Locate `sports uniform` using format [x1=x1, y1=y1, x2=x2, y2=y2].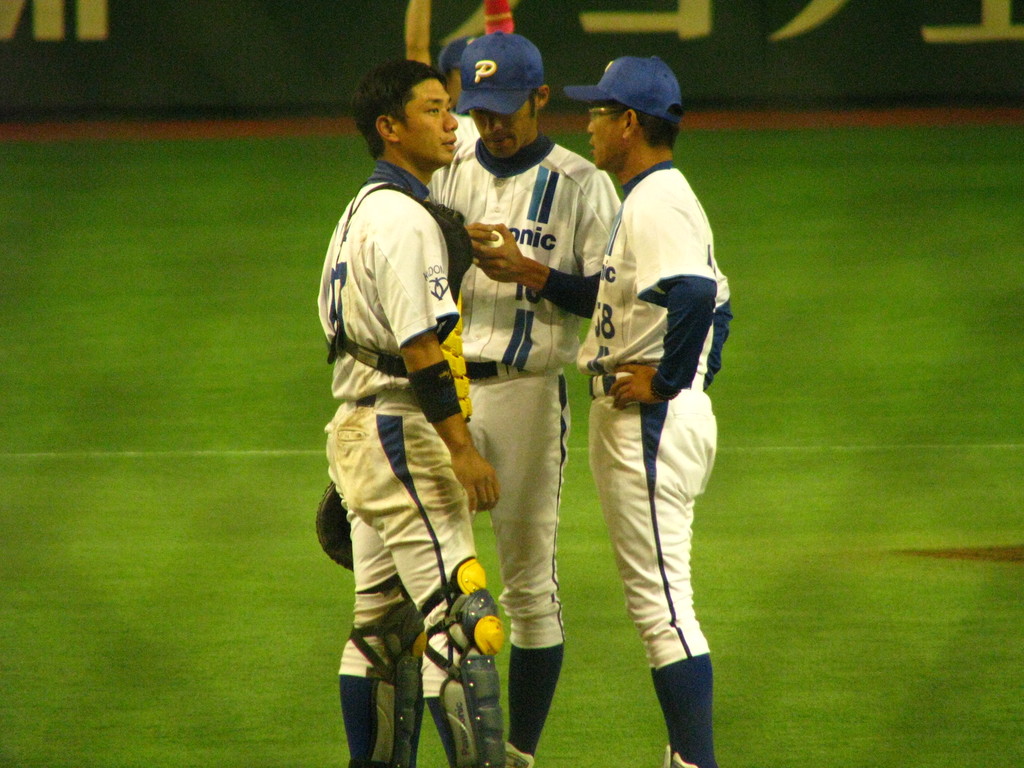
[x1=316, y1=154, x2=501, y2=767].
